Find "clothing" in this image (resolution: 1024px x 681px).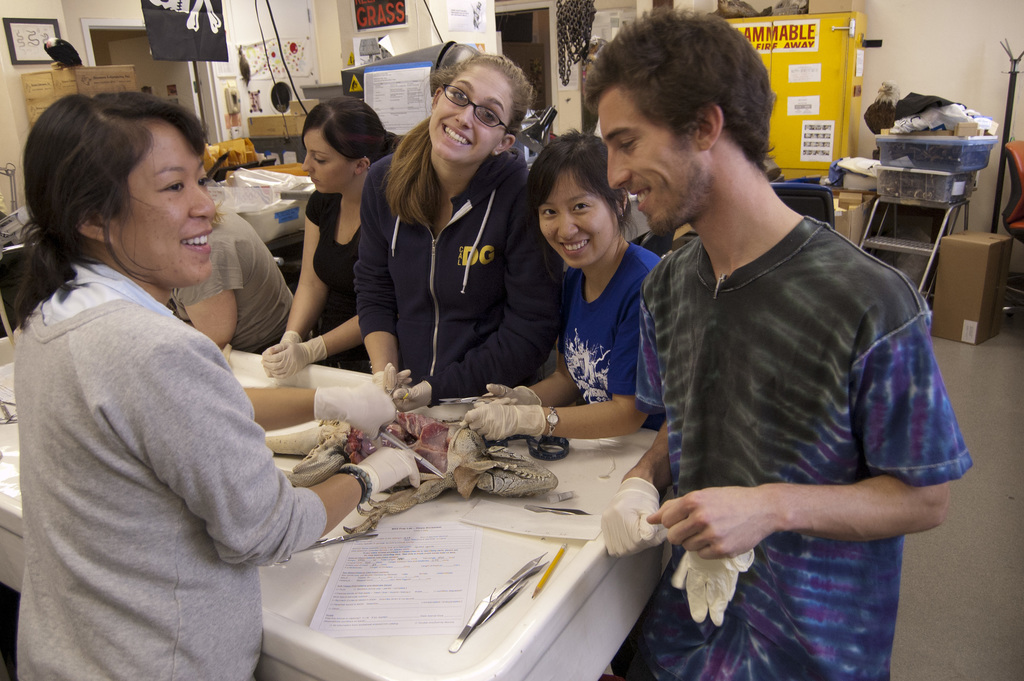
(615, 218, 973, 680).
